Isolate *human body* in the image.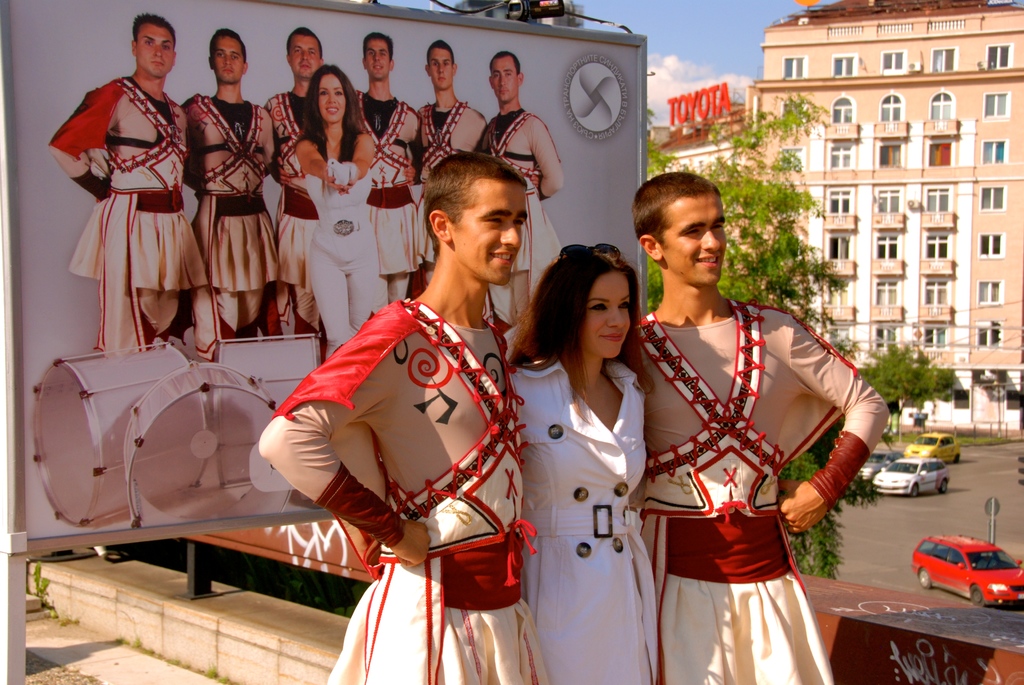
Isolated region: detection(47, 13, 215, 356).
